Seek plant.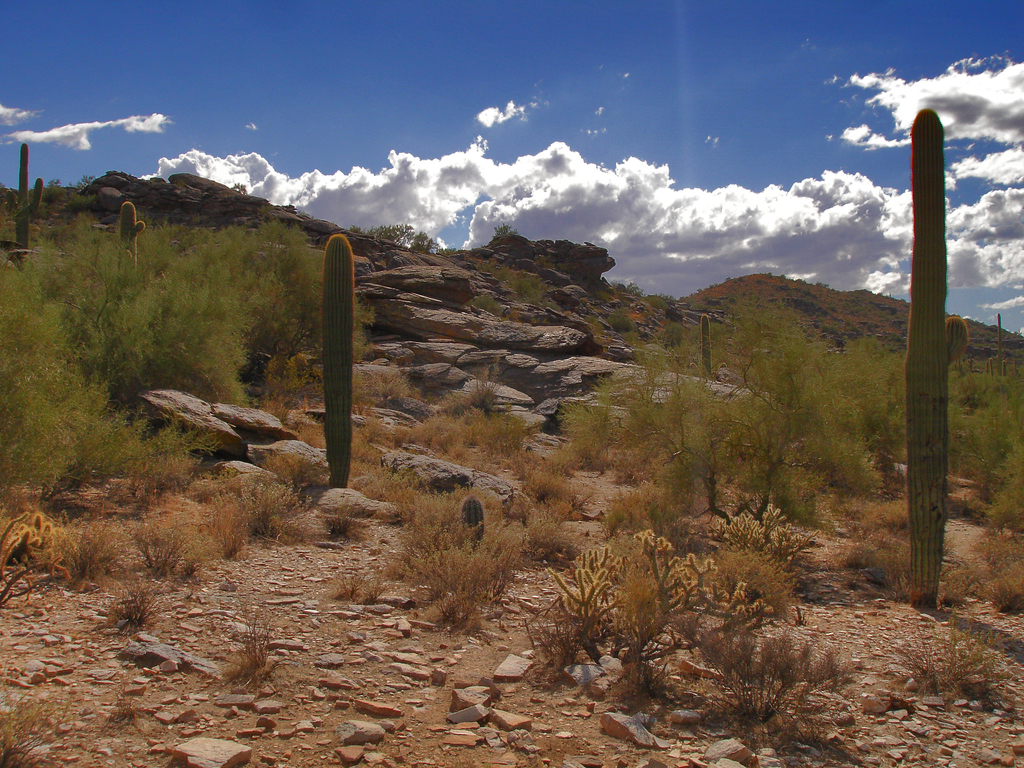
x1=903 y1=626 x2=998 y2=696.
